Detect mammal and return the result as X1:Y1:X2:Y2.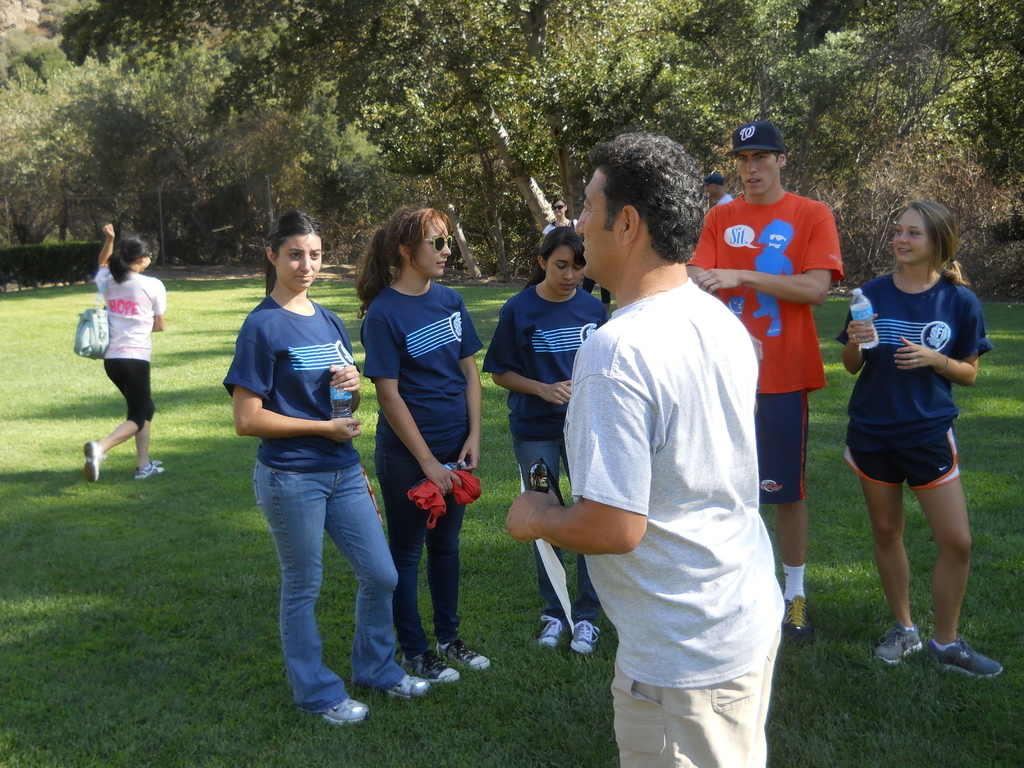
548:195:579:229.
